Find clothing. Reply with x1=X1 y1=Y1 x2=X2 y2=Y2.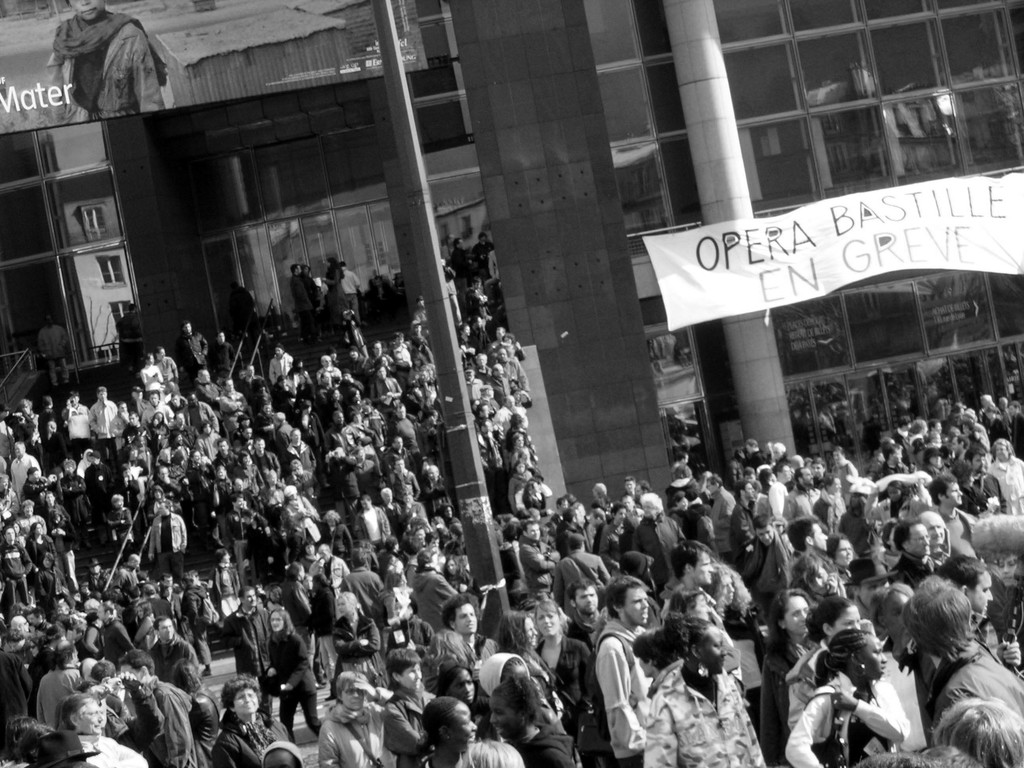
x1=34 y1=325 x2=70 y2=386.
